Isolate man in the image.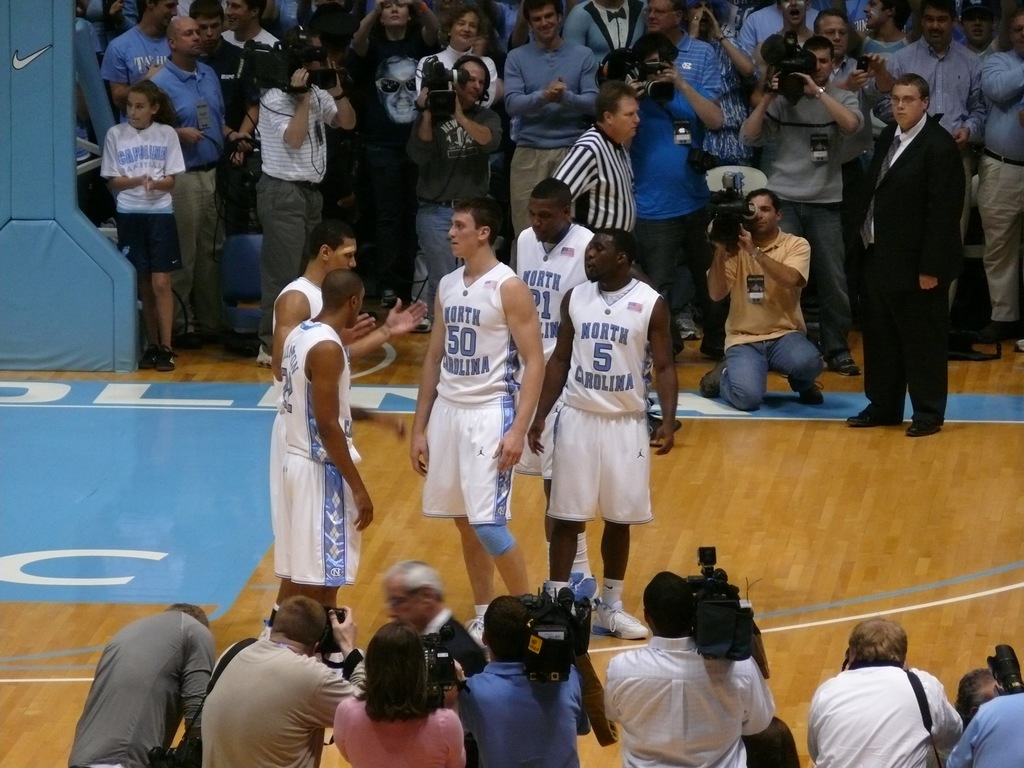
Isolated region: 529, 229, 676, 643.
